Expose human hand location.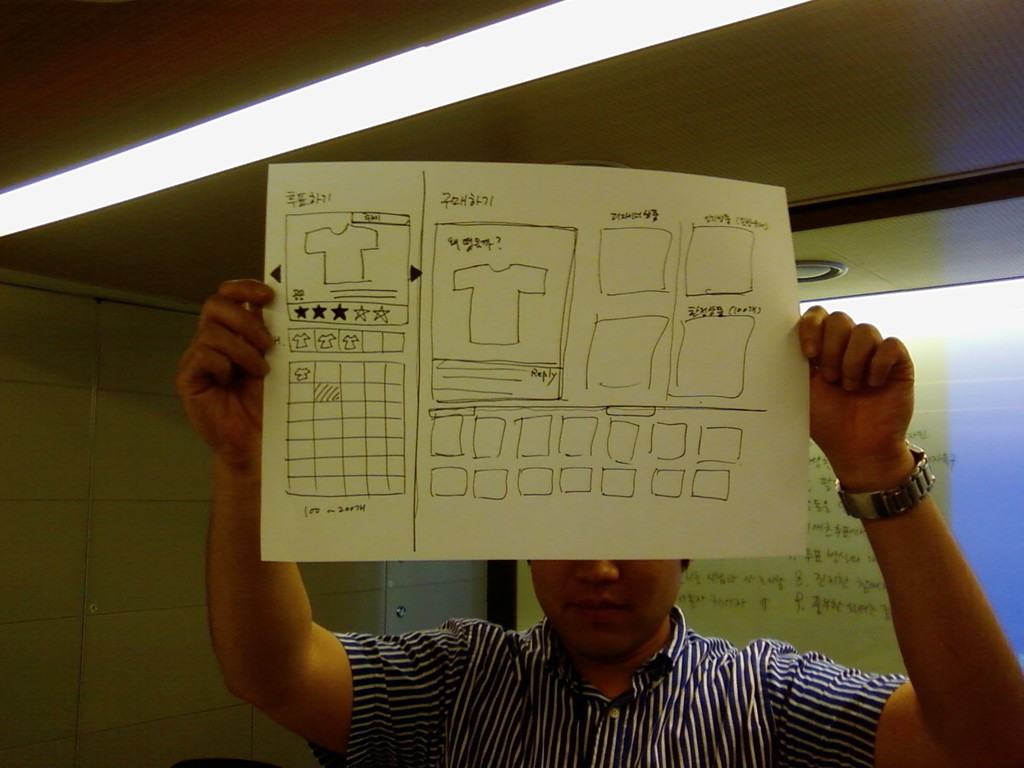
Exposed at (169,274,281,467).
